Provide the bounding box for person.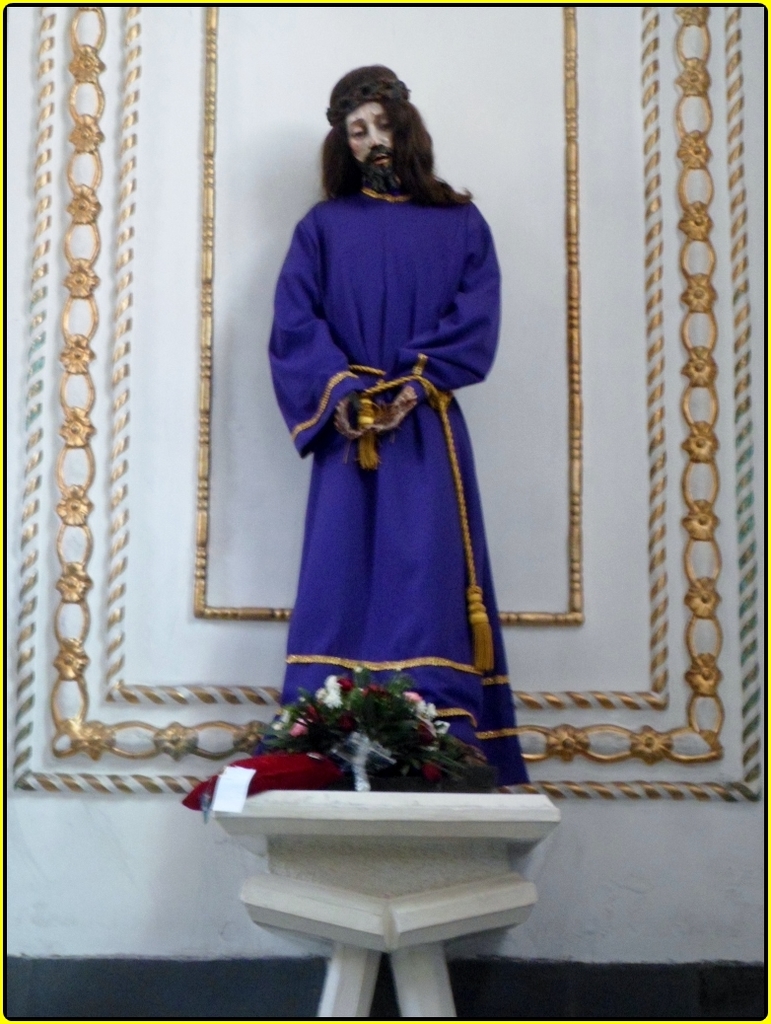
[250, 42, 530, 835].
